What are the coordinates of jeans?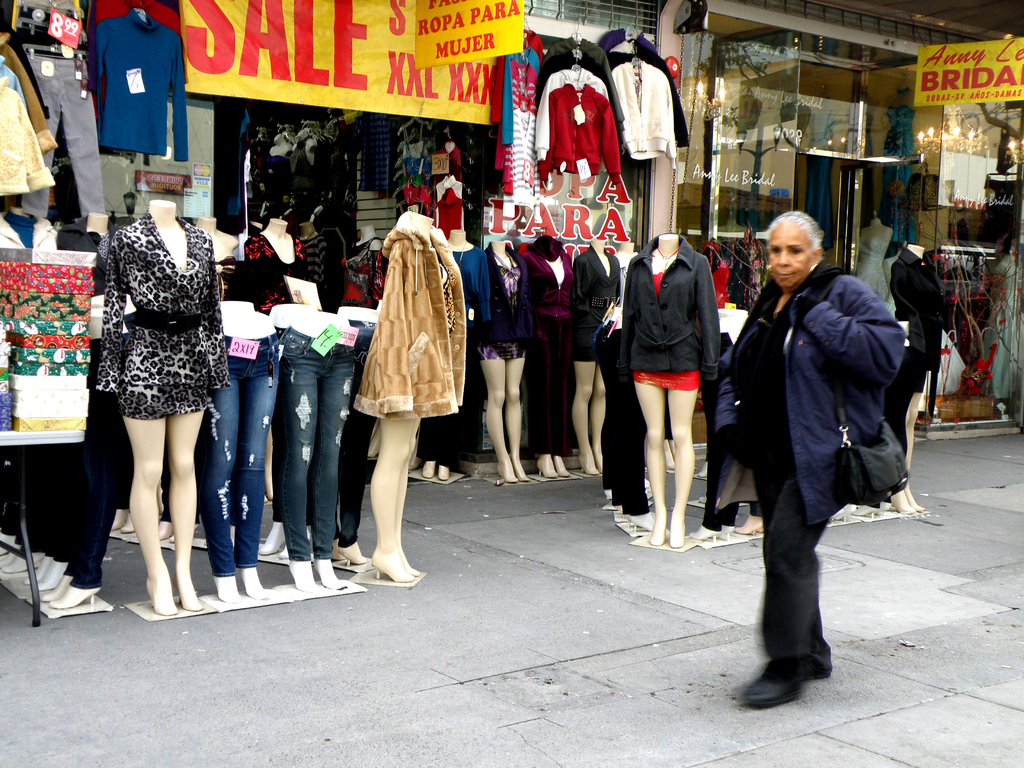
[200,335,276,566].
